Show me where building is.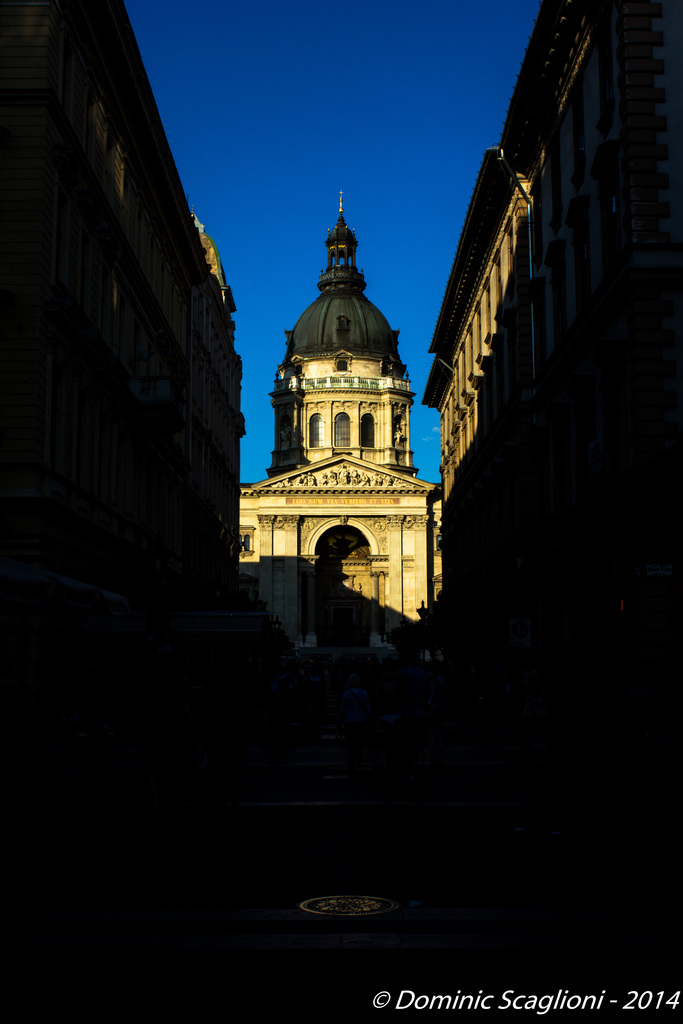
building is at <region>424, 0, 682, 1023</region>.
